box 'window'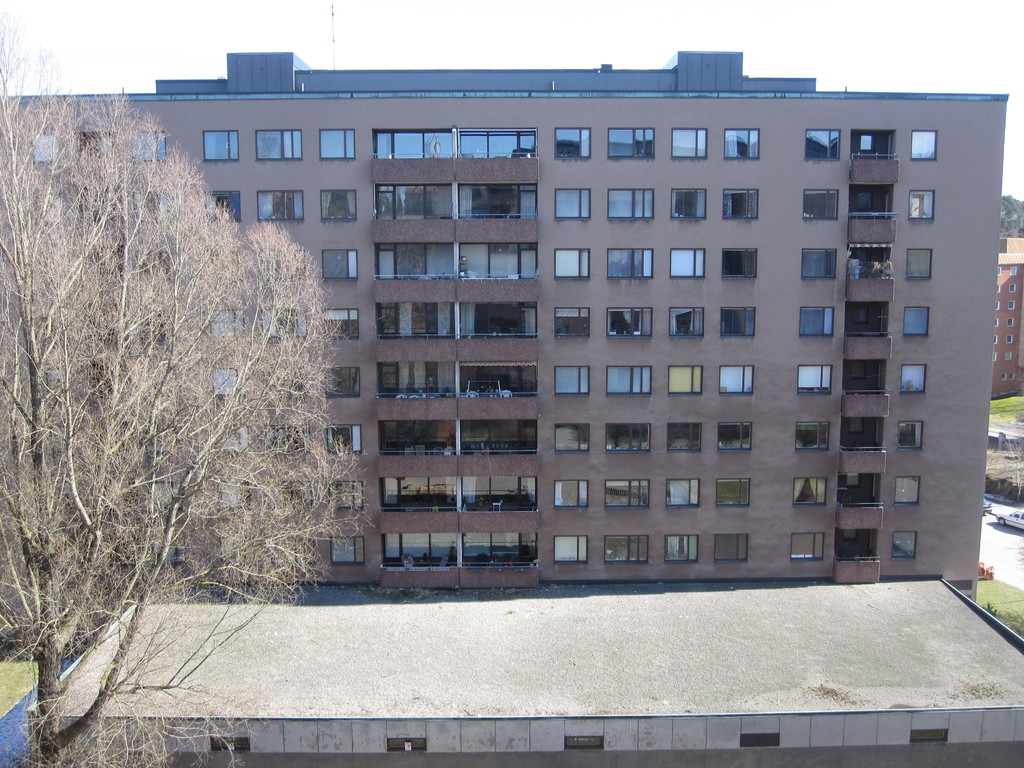
Rect(797, 250, 838, 282)
